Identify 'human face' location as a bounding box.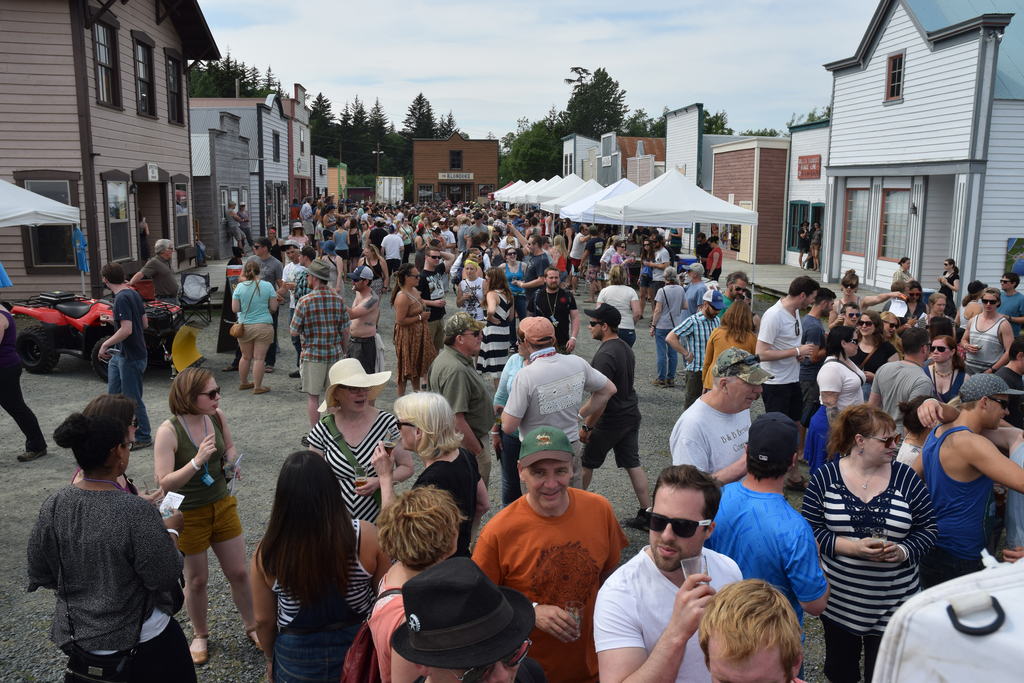
box(304, 276, 314, 287).
